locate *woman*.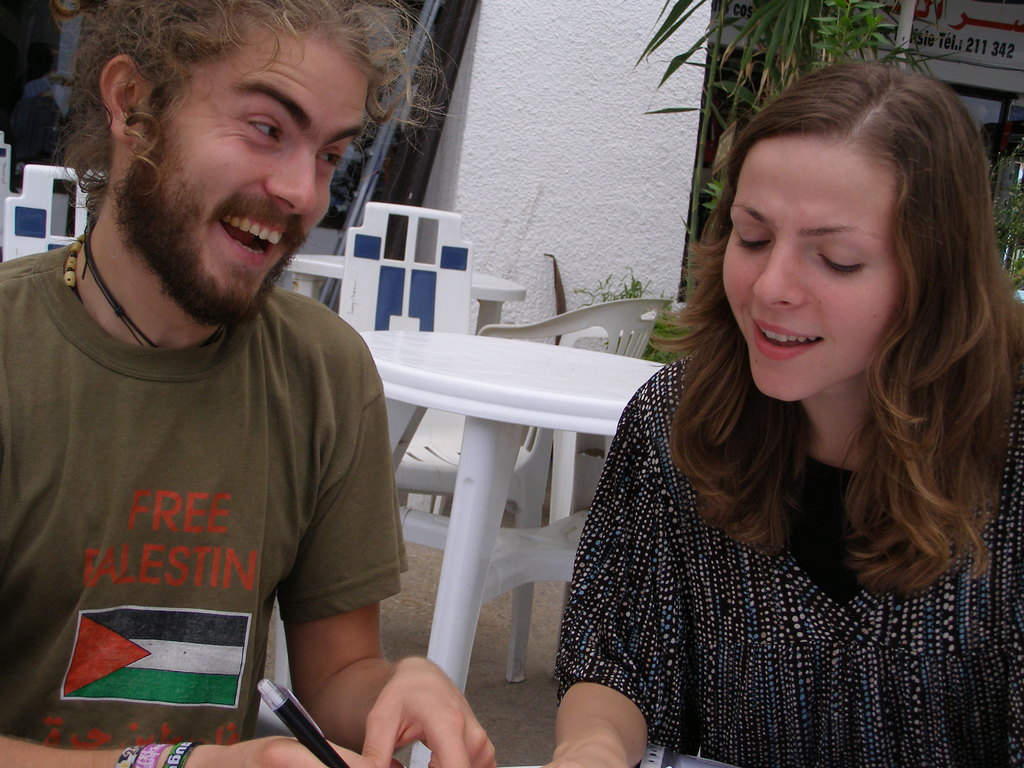
Bounding box: x1=520, y1=77, x2=1014, y2=751.
